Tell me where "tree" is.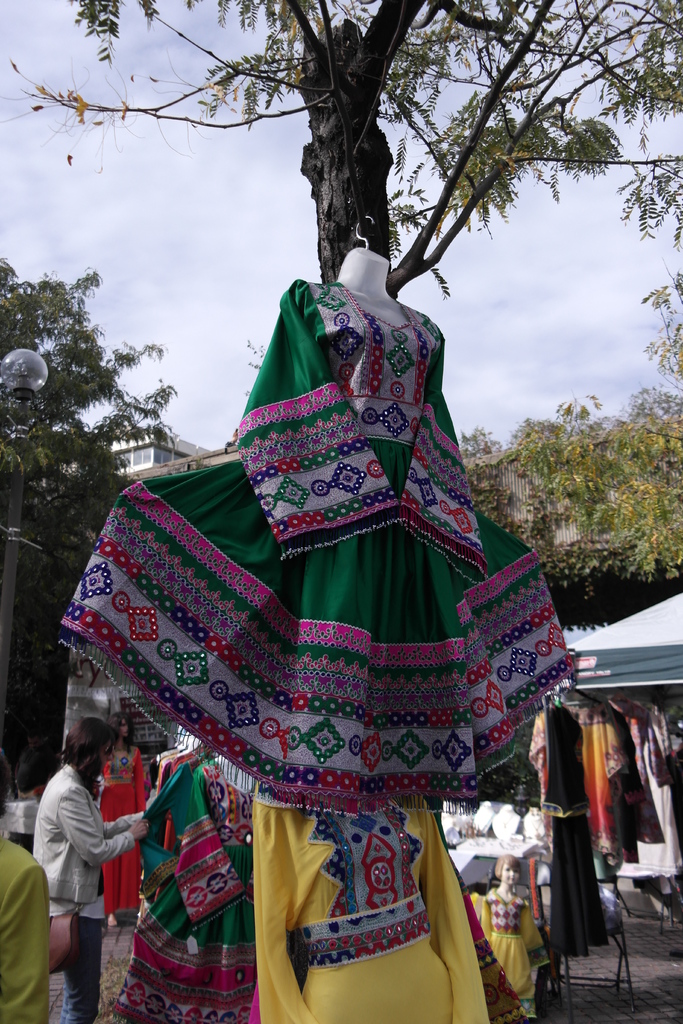
"tree" is at bbox=[0, 252, 181, 753].
